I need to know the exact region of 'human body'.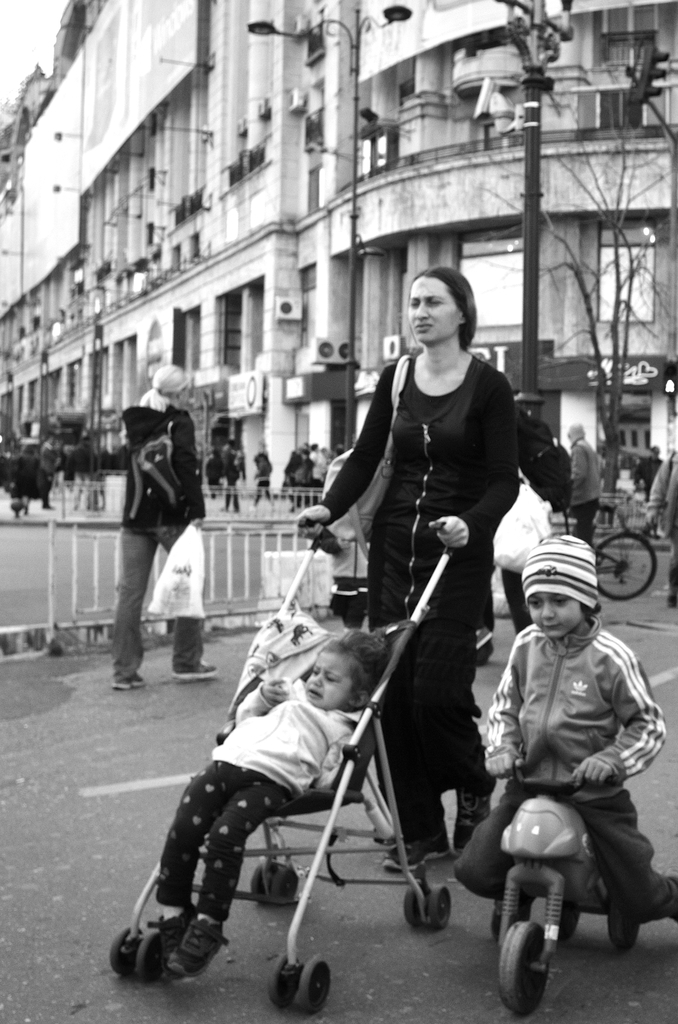
Region: 147,627,386,977.
